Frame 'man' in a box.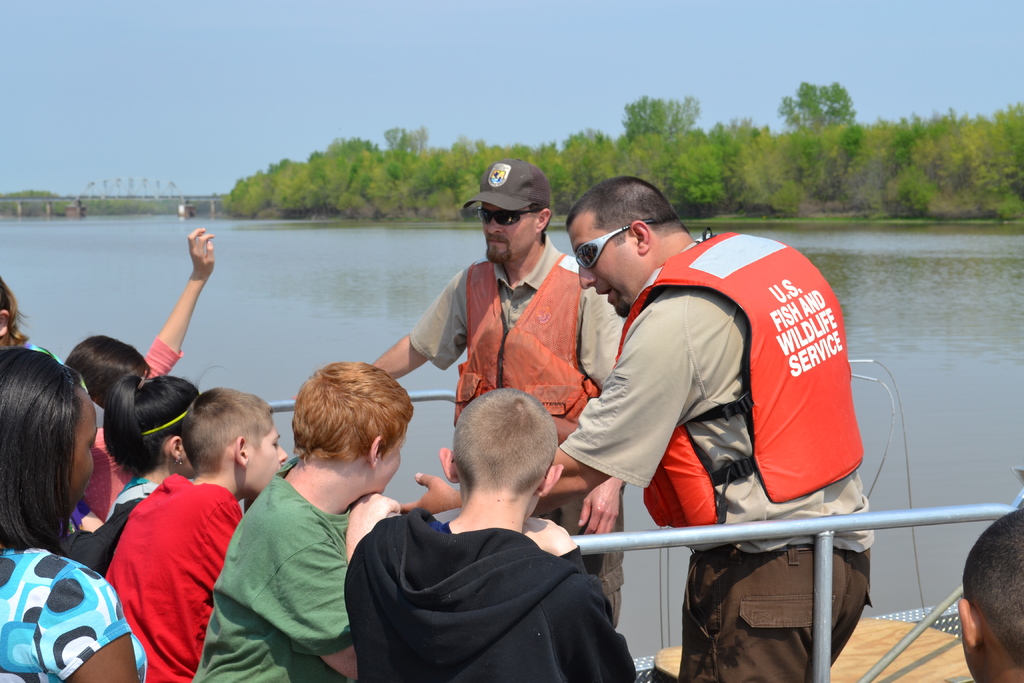
[344,389,633,682].
